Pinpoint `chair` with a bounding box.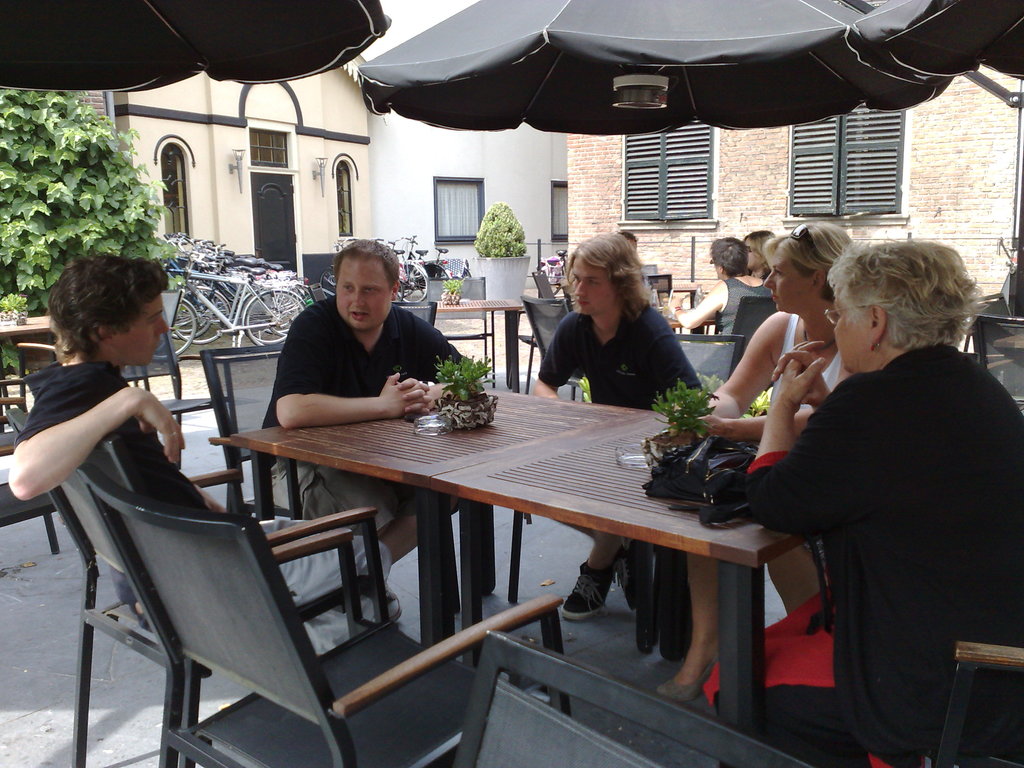
pyautogui.locateOnScreen(673, 330, 746, 395).
